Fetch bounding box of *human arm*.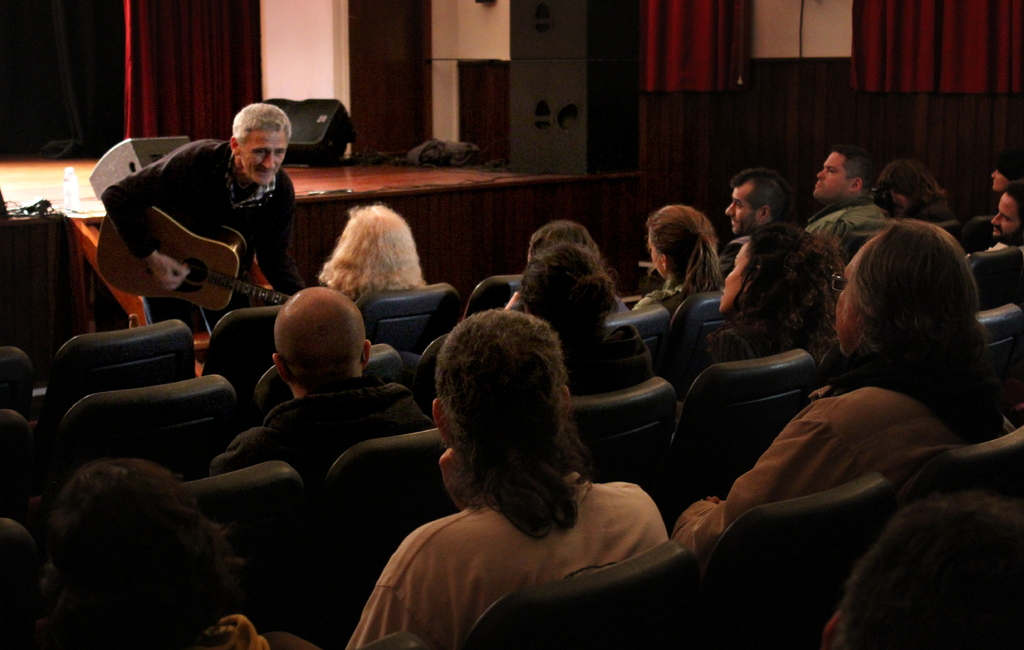
Bbox: pyautogui.locateOnScreen(268, 207, 307, 302).
